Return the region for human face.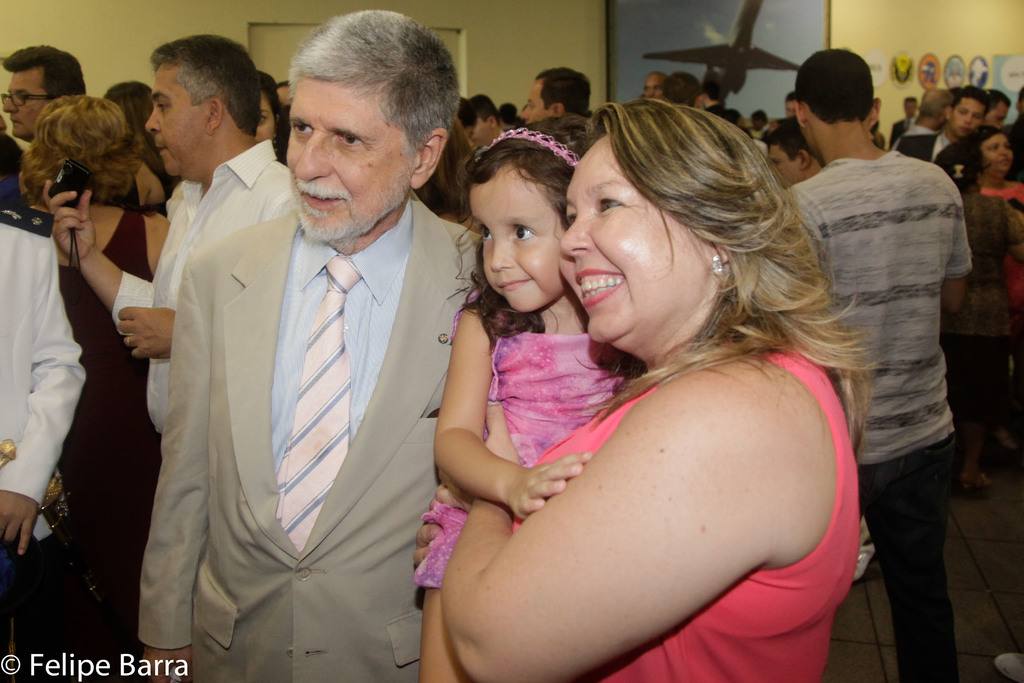
detection(145, 70, 209, 176).
